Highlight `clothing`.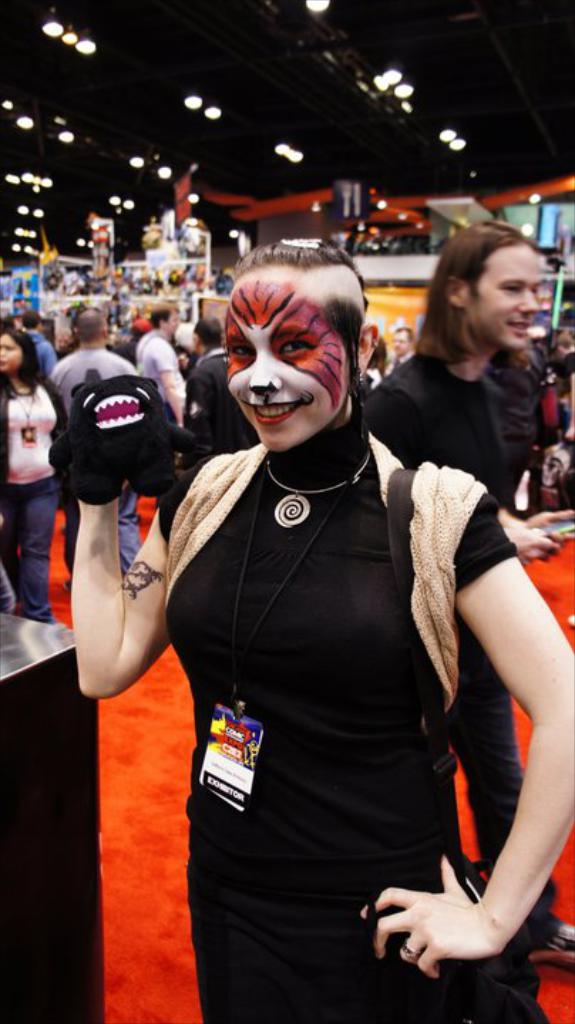
Highlighted region: box(192, 348, 259, 464).
